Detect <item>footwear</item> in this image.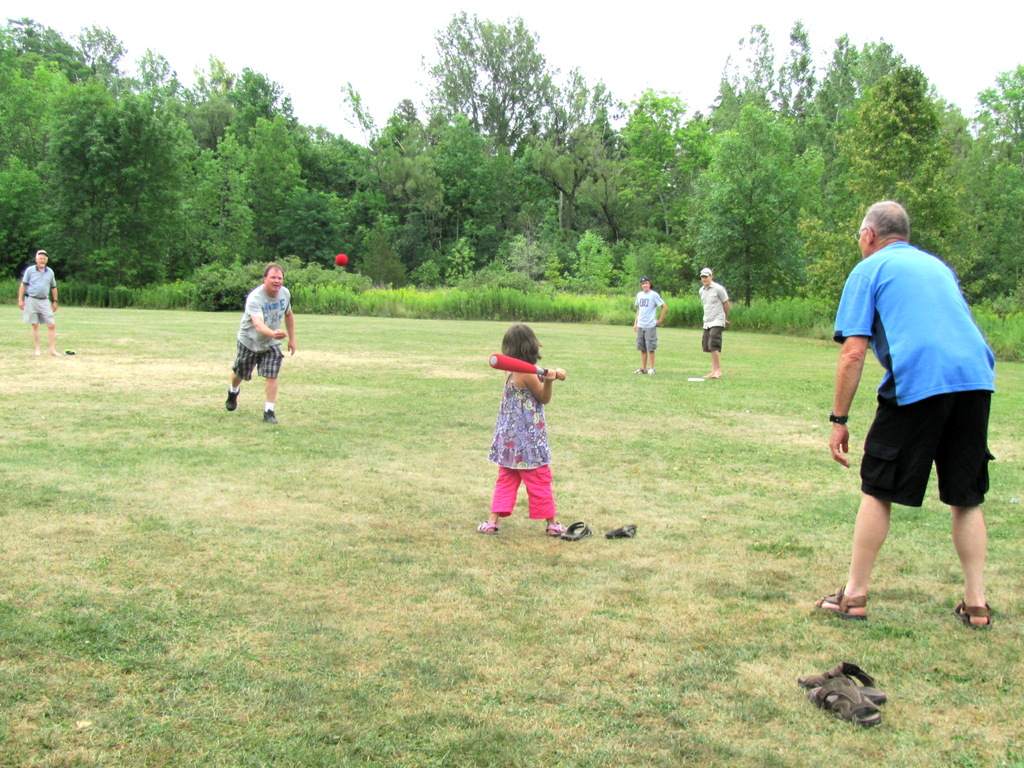
Detection: pyautogui.locateOnScreen(225, 387, 237, 412).
